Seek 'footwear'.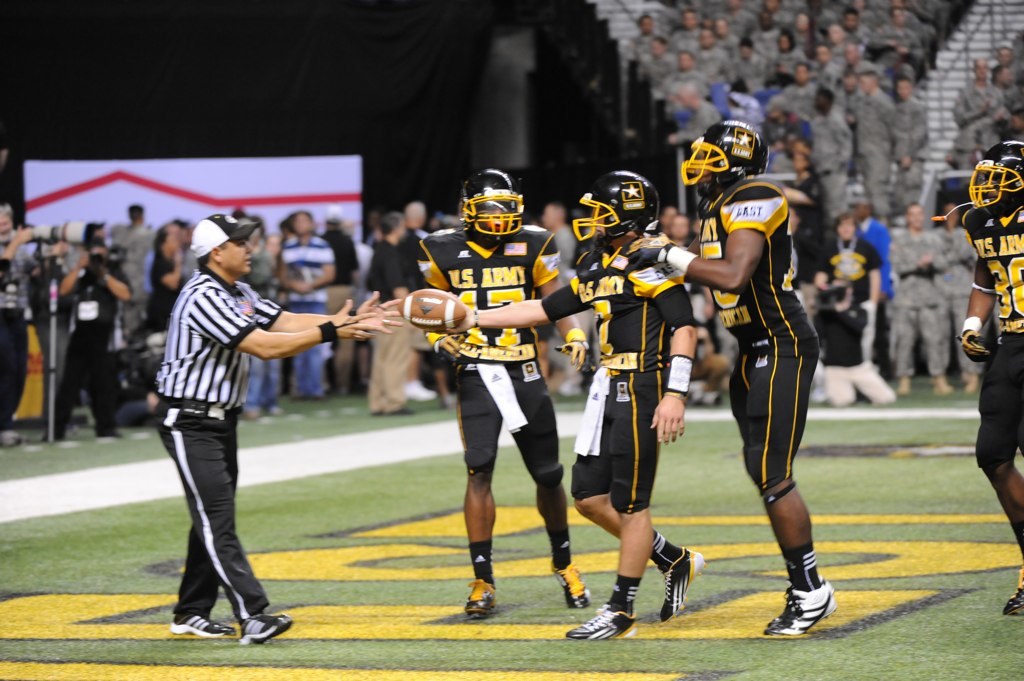
Rect(166, 609, 234, 634).
